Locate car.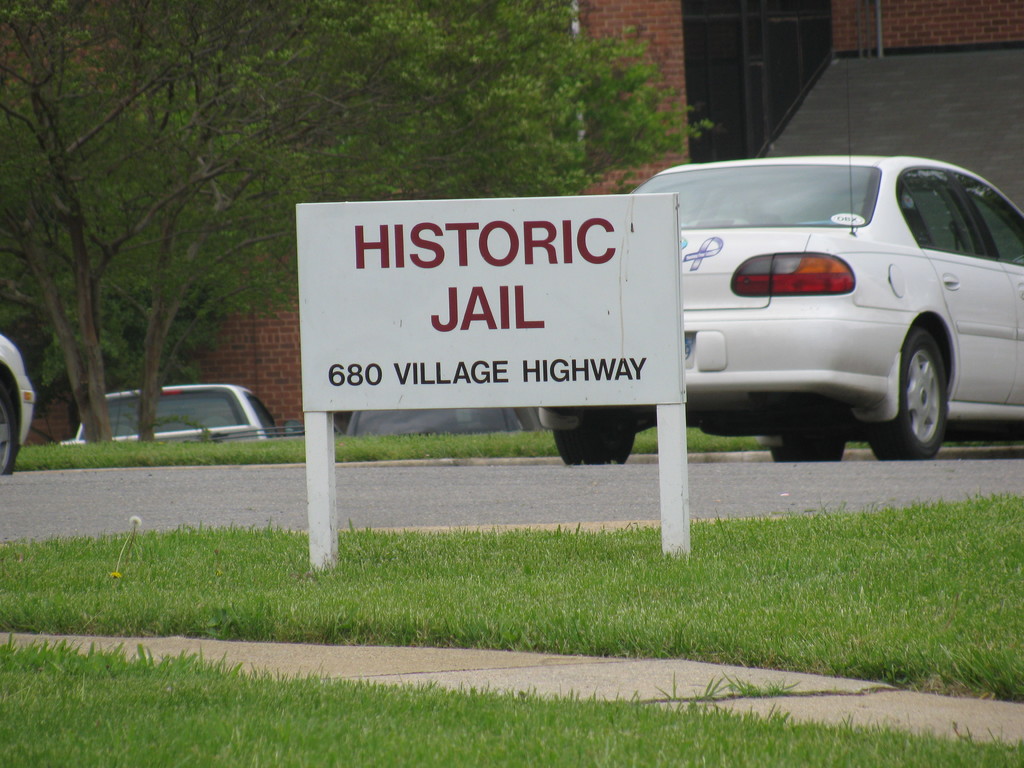
Bounding box: bbox=(0, 336, 40, 477).
